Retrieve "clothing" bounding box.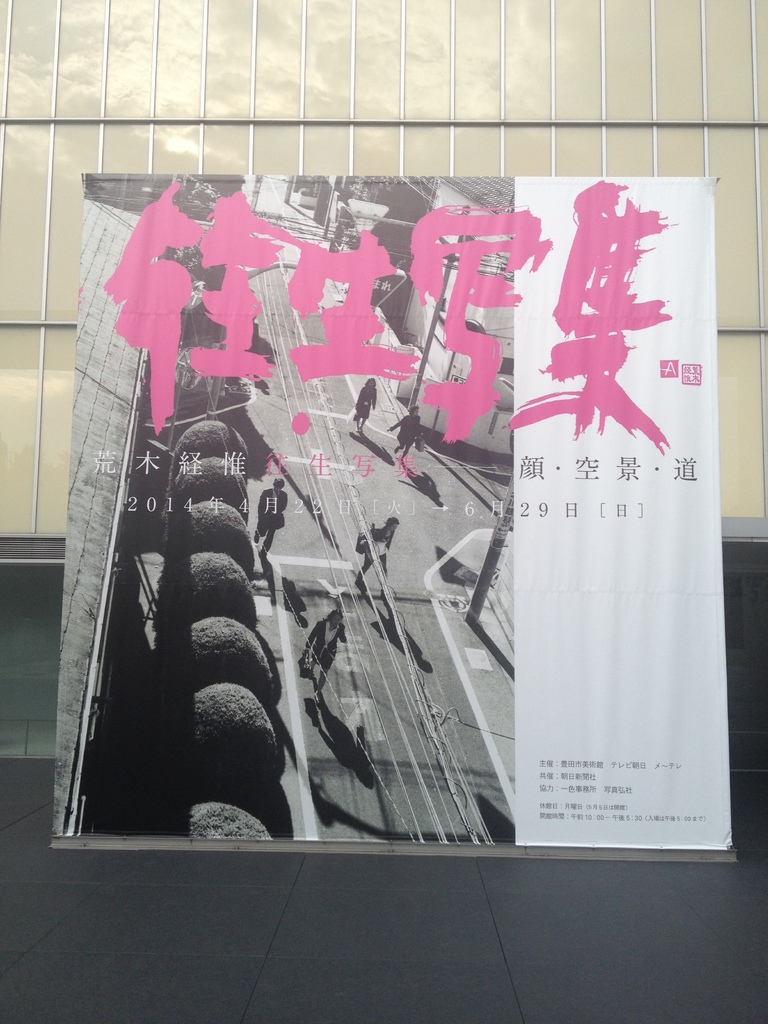
Bounding box: {"left": 300, "top": 616, "right": 349, "bottom": 669}.
